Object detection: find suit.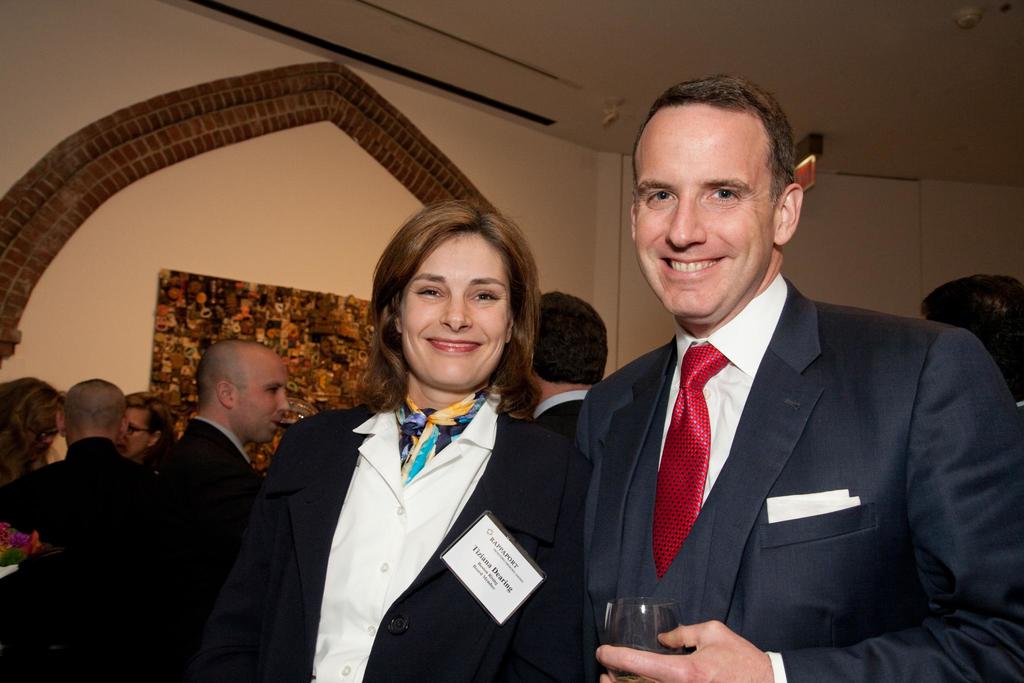
bbox=[0, 434, 144, 682].
